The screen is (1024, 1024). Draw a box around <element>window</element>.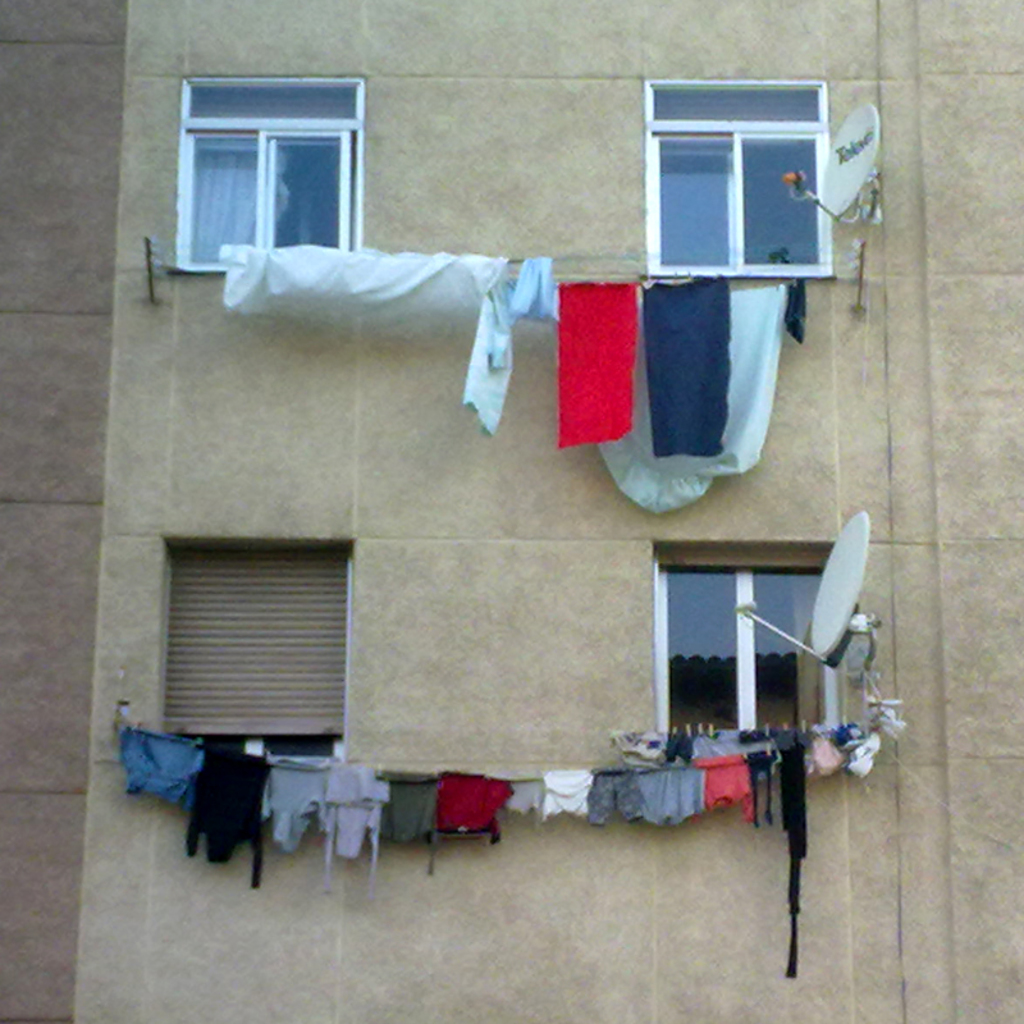
detection(197, 55, 390, 248).
